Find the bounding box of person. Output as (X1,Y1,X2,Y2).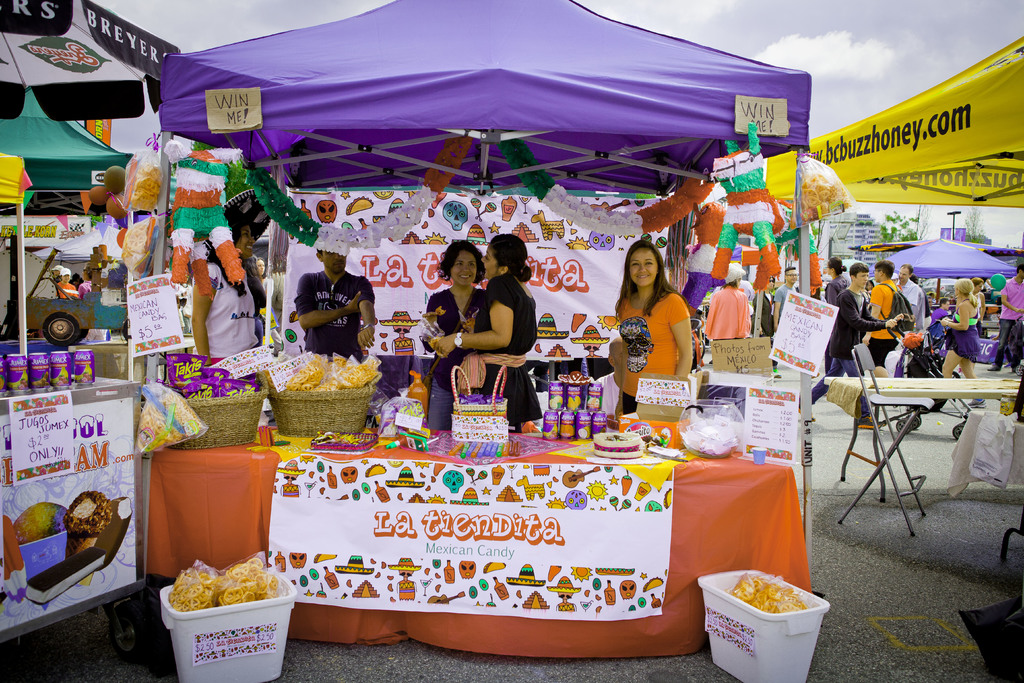
(56,268,78,299).
